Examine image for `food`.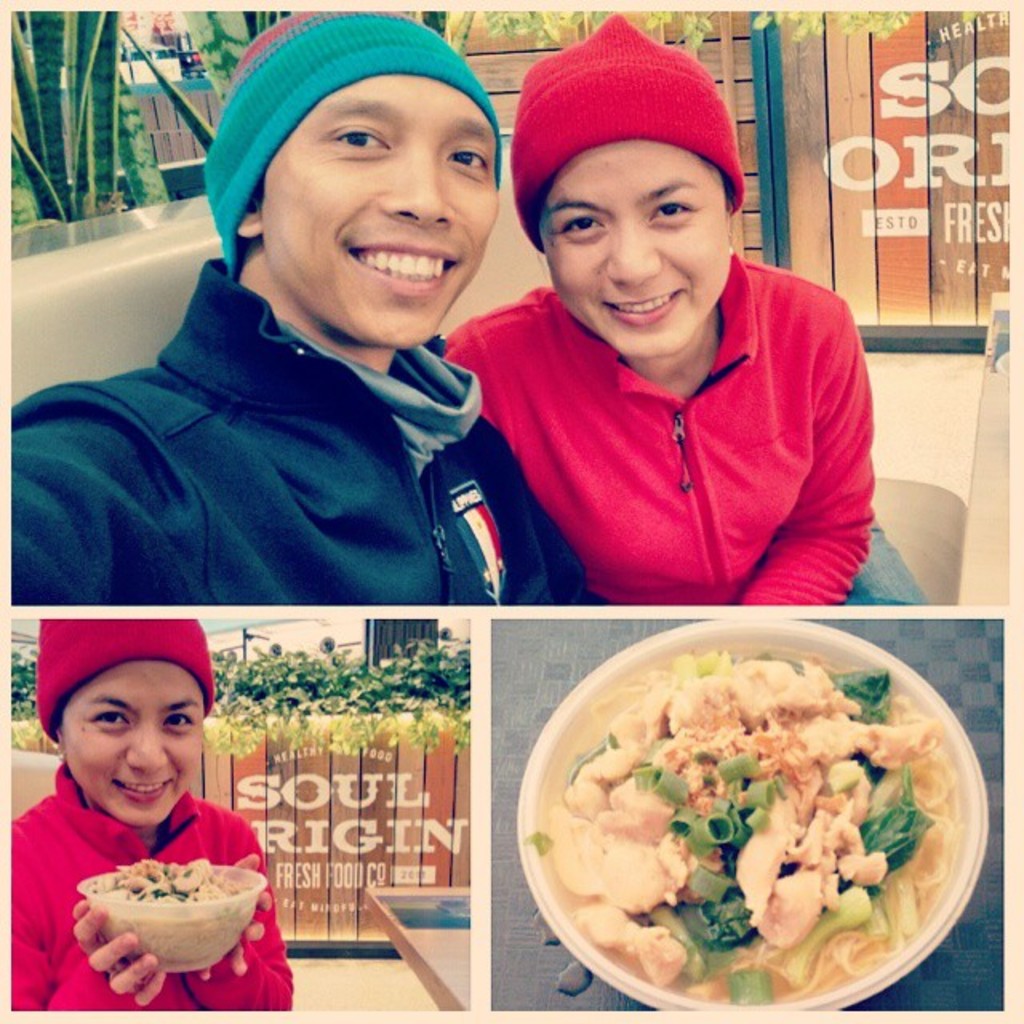
Examination result: 515:613:984:1008.
